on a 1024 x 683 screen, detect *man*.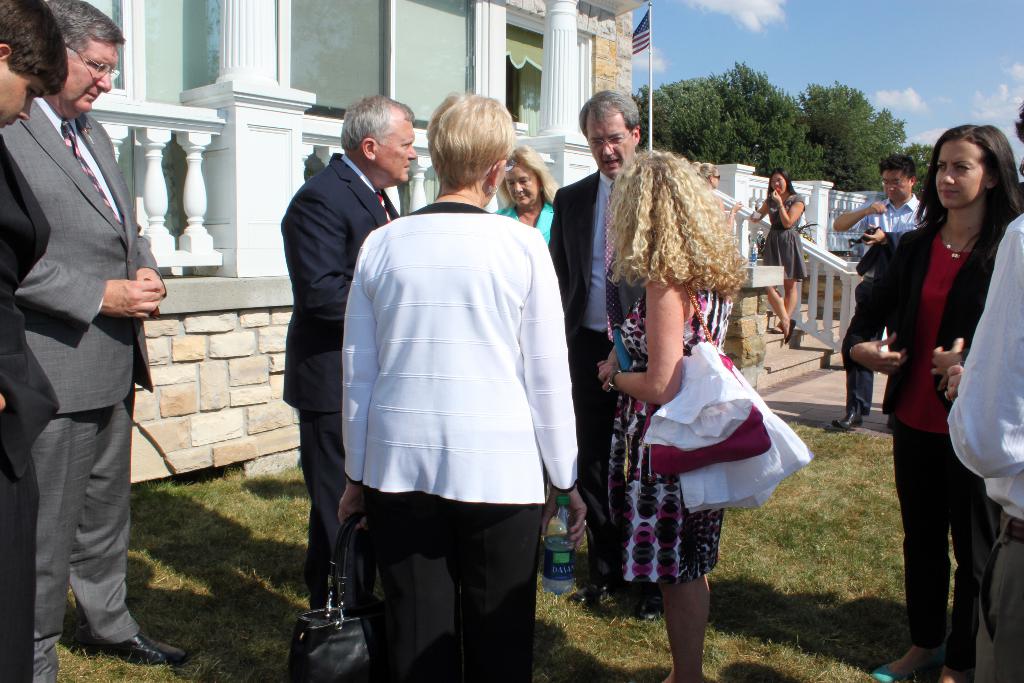
bbox=[0, 0, 166, 682].
